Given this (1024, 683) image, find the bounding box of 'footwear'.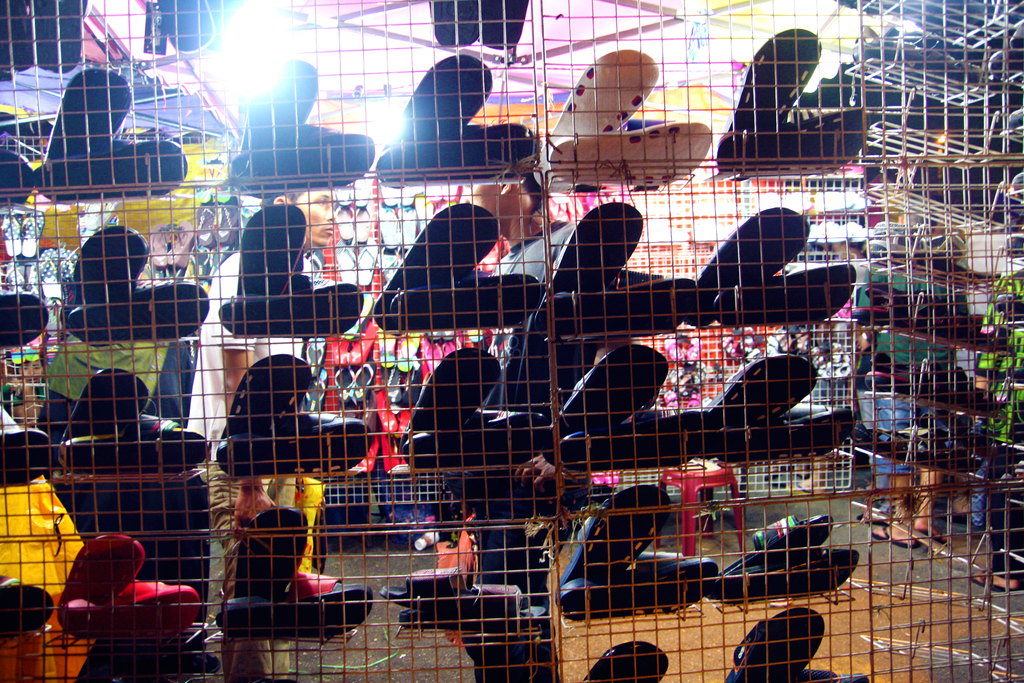
[x1=383, y1=49, x2=500, y2=175].
